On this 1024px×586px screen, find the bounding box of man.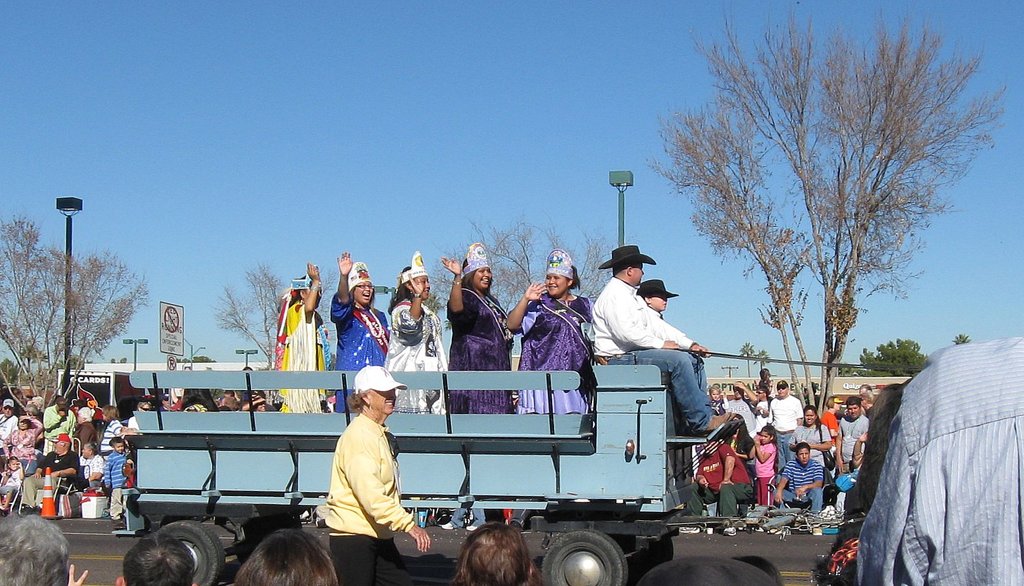
Bounding box: 581 241 725 436.
